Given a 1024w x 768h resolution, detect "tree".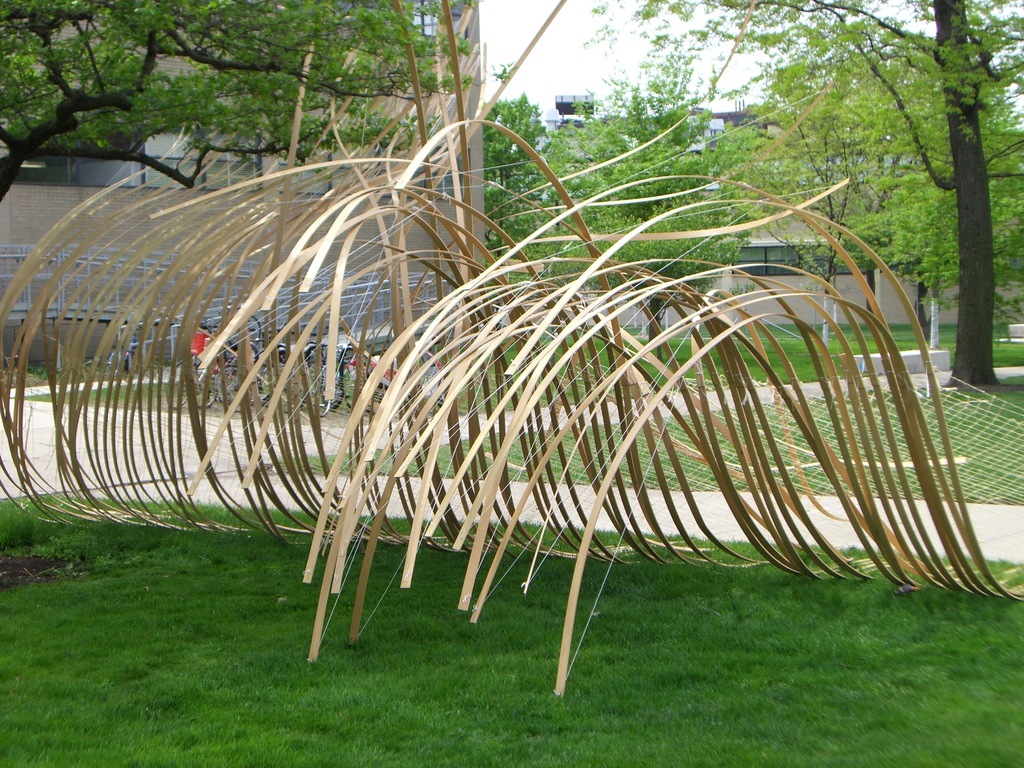
<box>736,36,952,292</box>.
